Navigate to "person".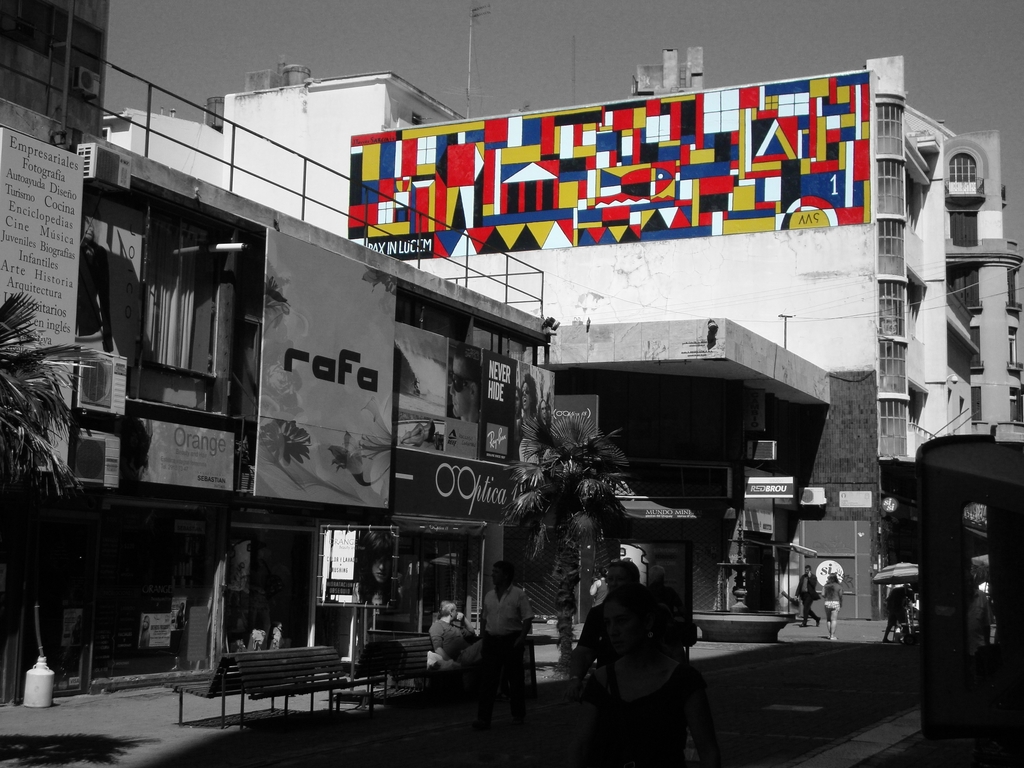
Navigation target: select_region(578, 582, 724, 767).
